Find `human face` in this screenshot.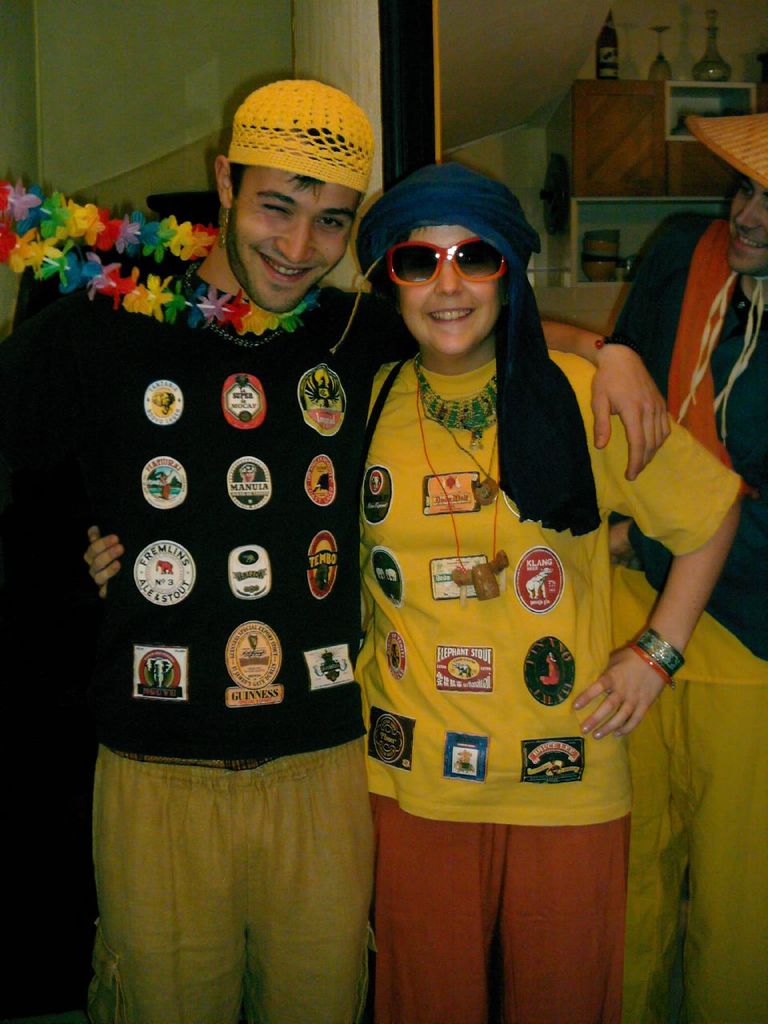
The bounding box for `human face` is {"x1": 230, "y1": 166, "x2": 358, "y2": 312}.
